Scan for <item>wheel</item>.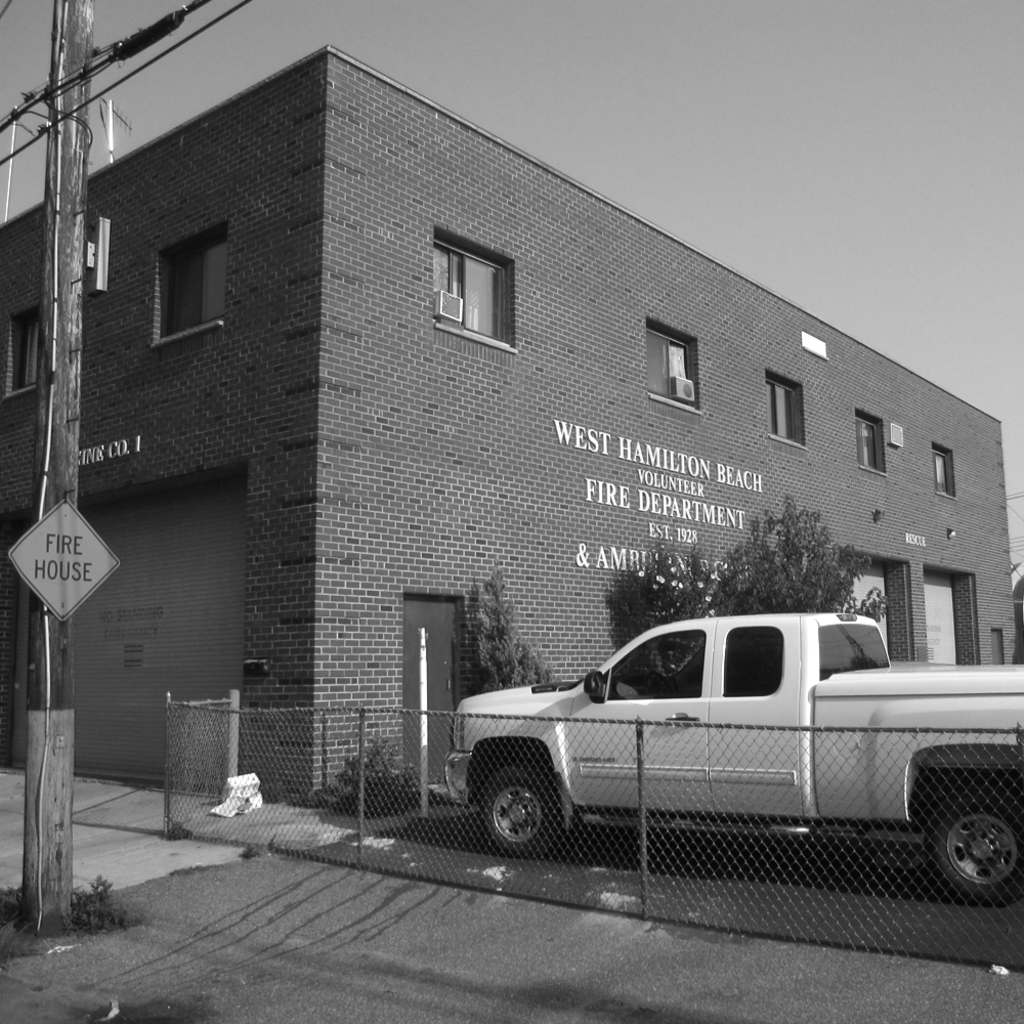
Scan result: <region>469, 757, 573, 855</region>.
